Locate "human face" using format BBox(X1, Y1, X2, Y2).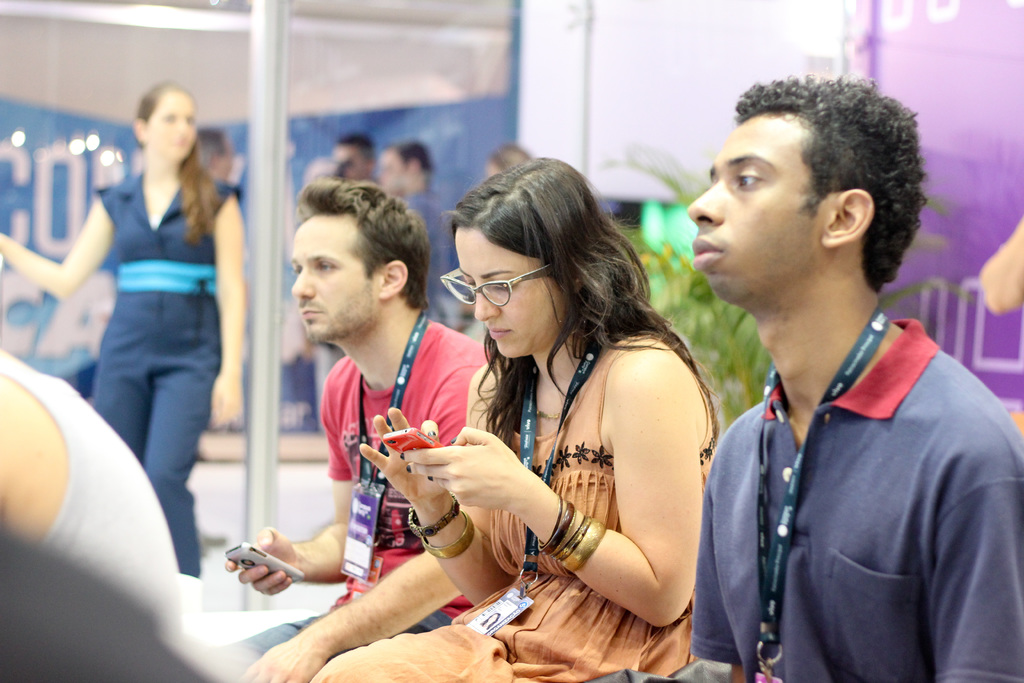
BBox(454, 228, 561, 357).
